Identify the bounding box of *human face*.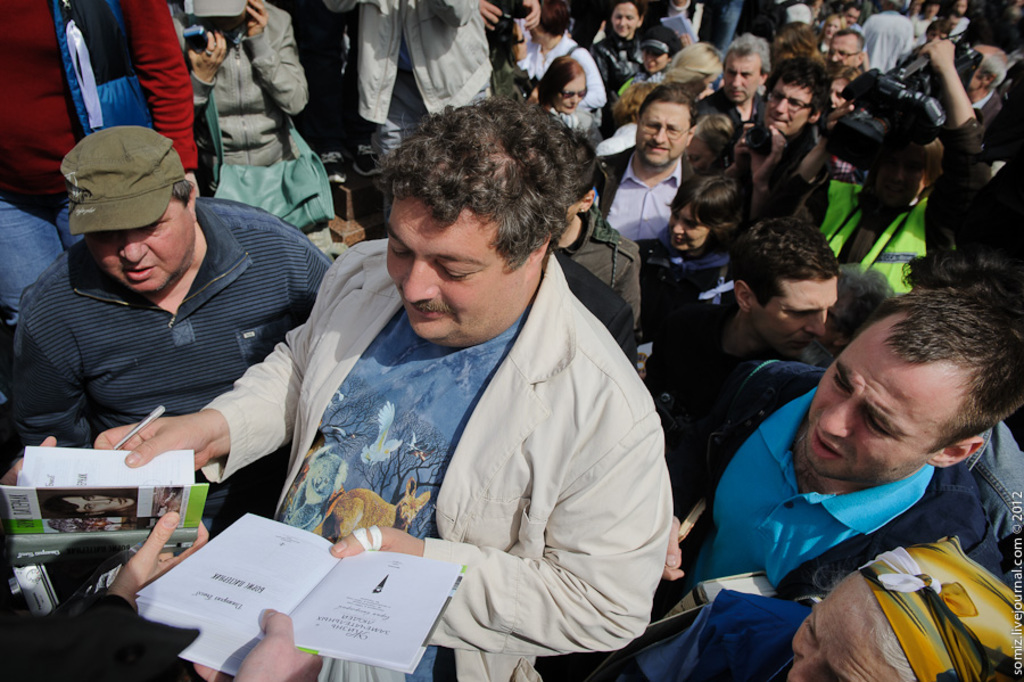
(724,50,760,104).
